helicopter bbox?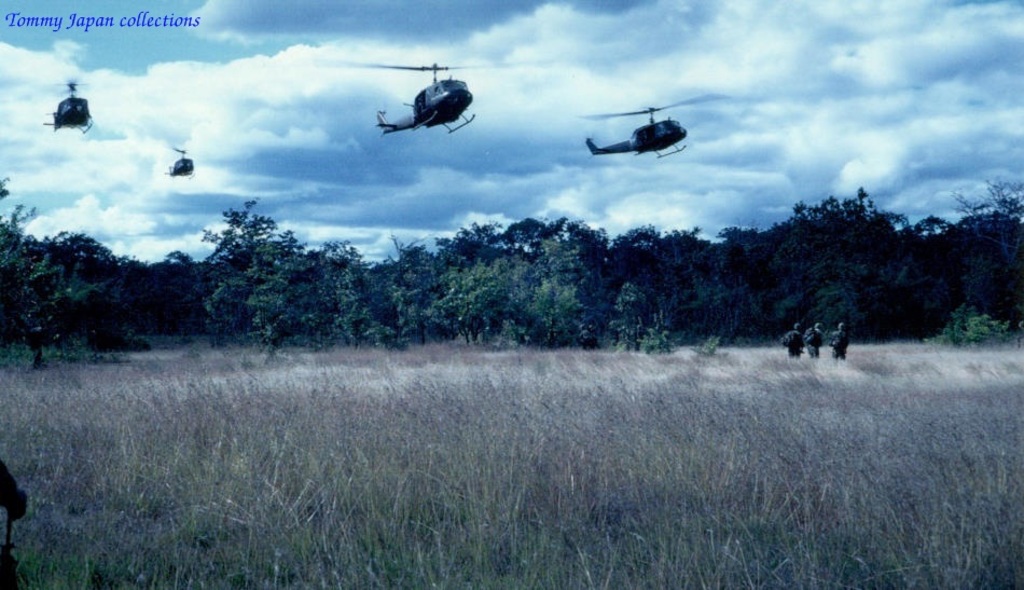
365 51 486 131
